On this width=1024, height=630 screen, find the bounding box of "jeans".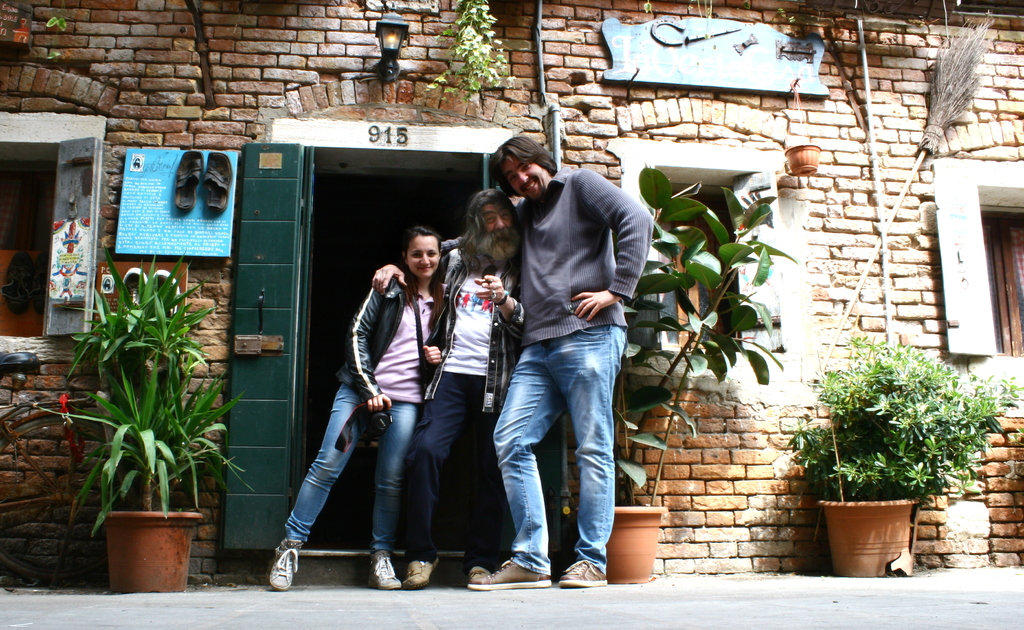
Bounding box: <box>486,312,623,595</box>.
